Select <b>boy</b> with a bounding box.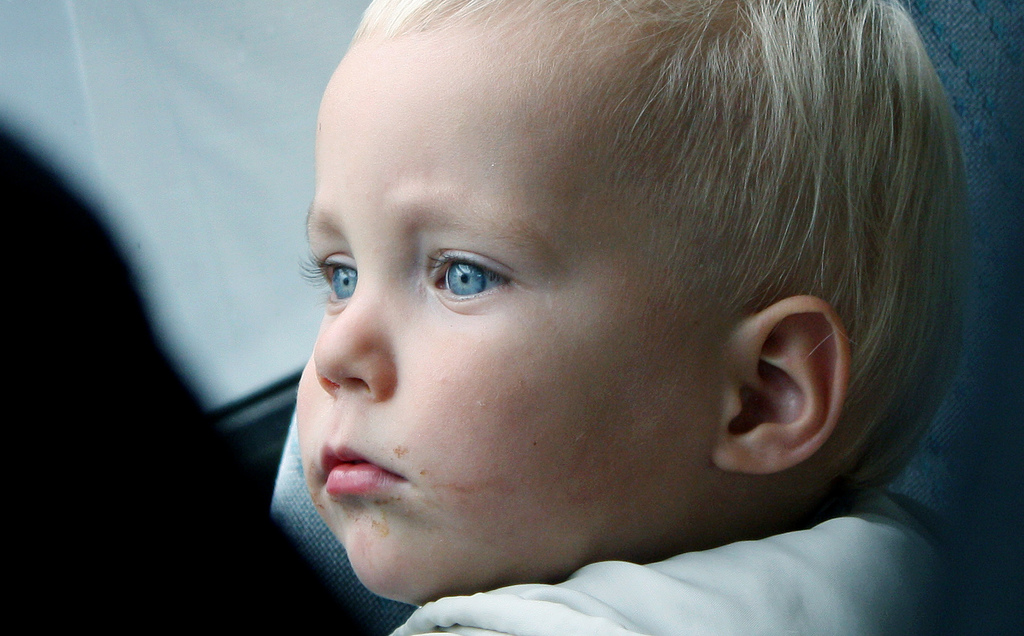
{"x1": 185, "y1": 22, "x2": 986, "y2": 627}.
